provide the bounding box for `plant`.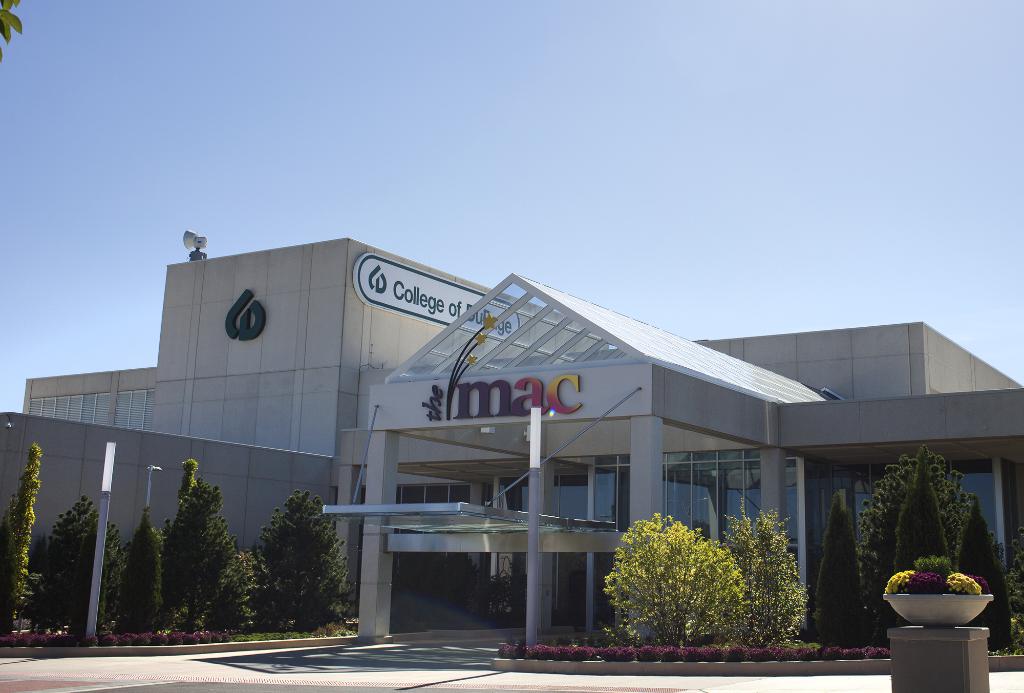
l=501, t=635, r=614, b=667.
